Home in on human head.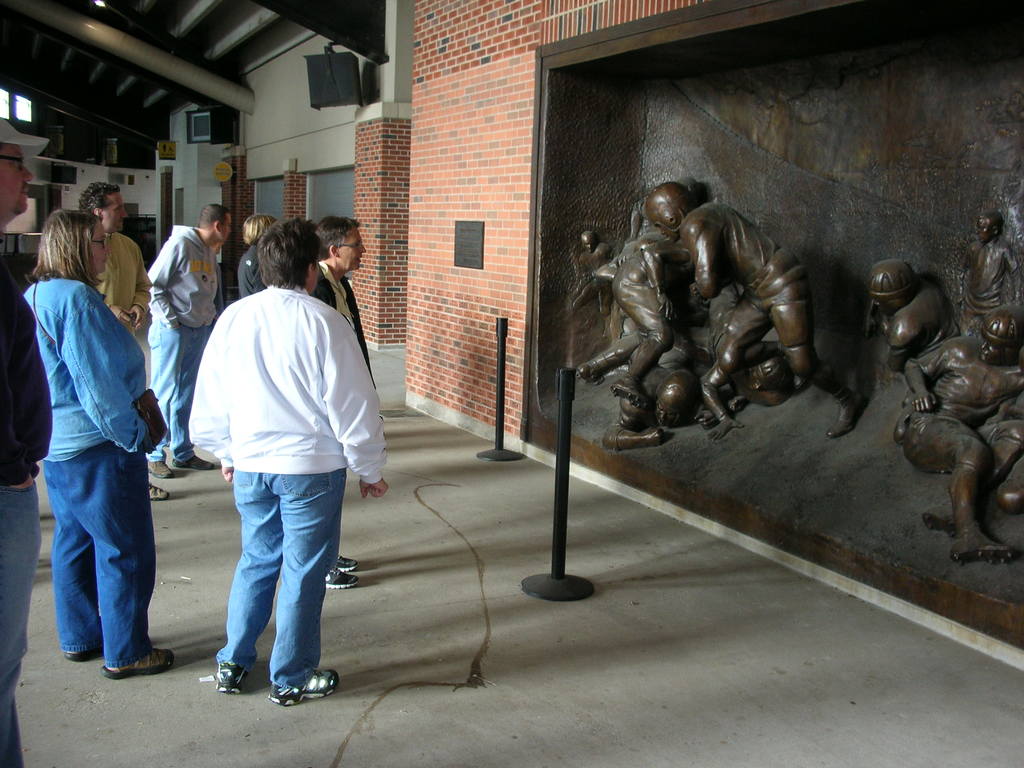
Homed in at select_region(975, 209, 1000, 244).
